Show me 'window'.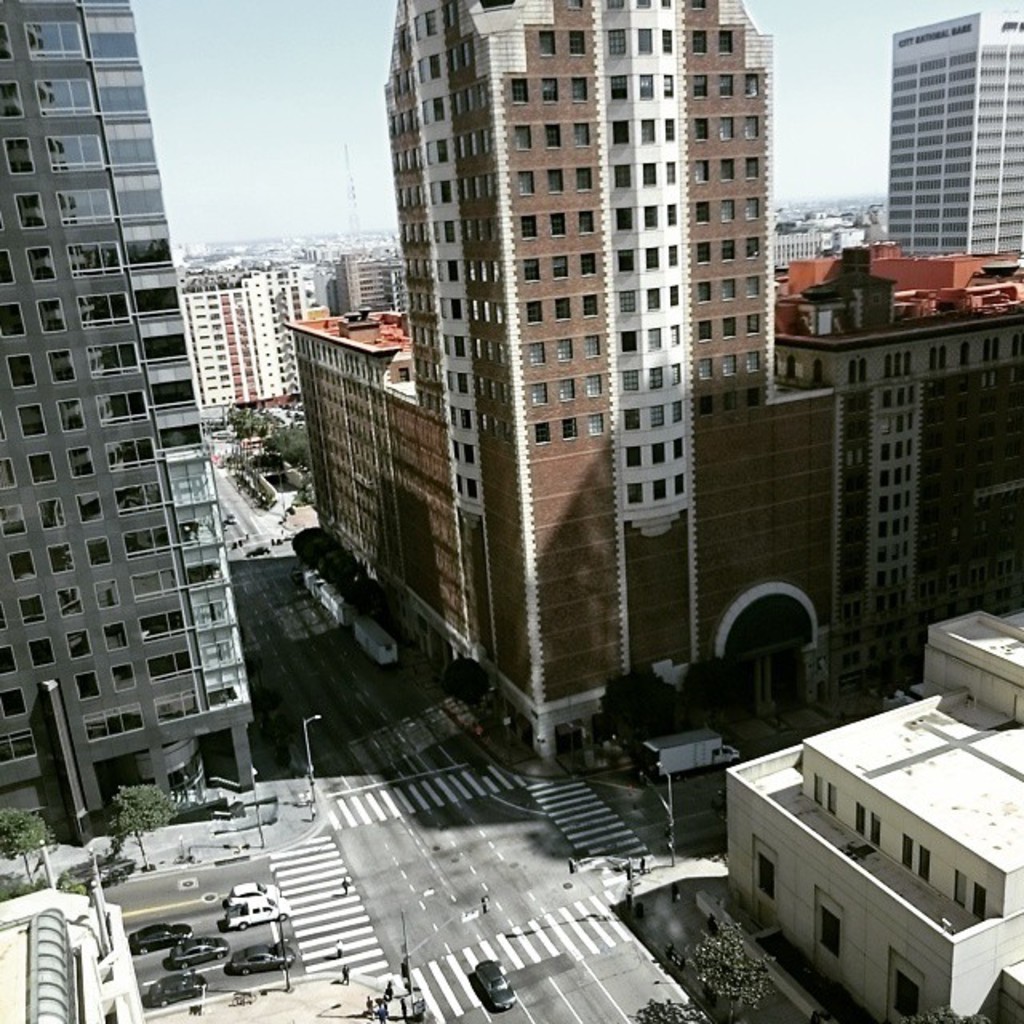
'window' is here: bbox(558, 336, 574, 360).
